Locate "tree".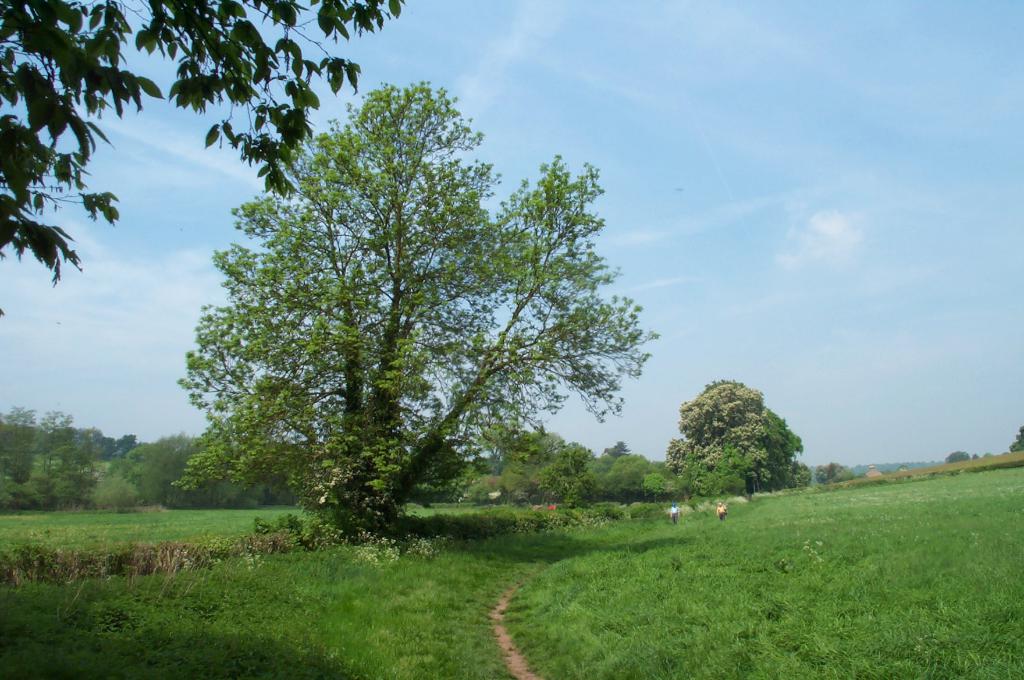
Bounding box: box=[666, 372, 770, 501].
